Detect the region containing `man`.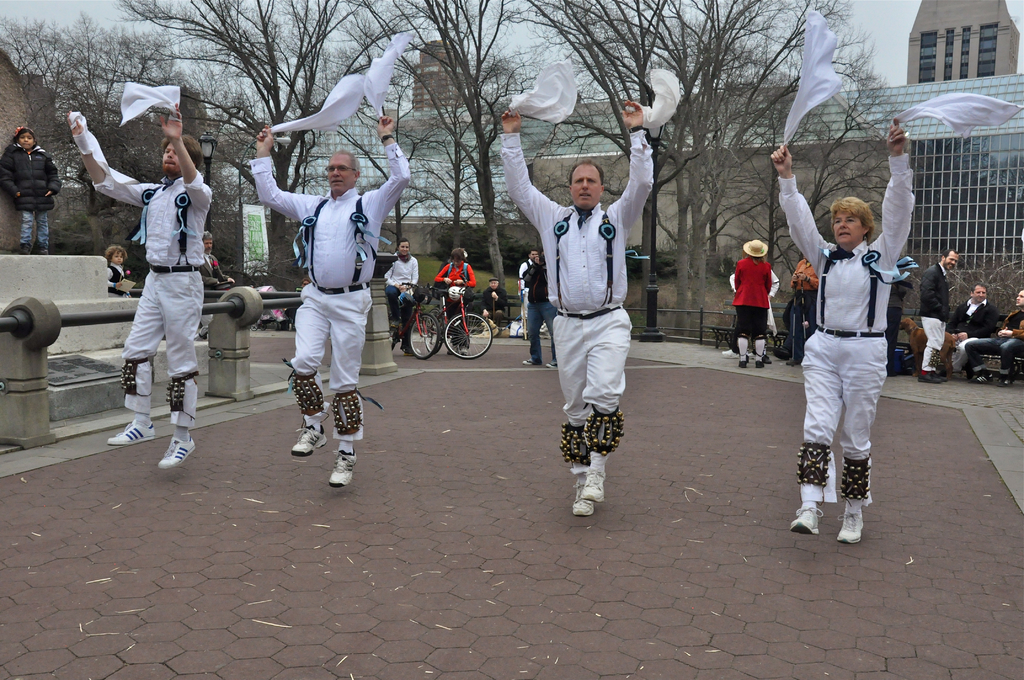
(68, 107, 214, 467).
